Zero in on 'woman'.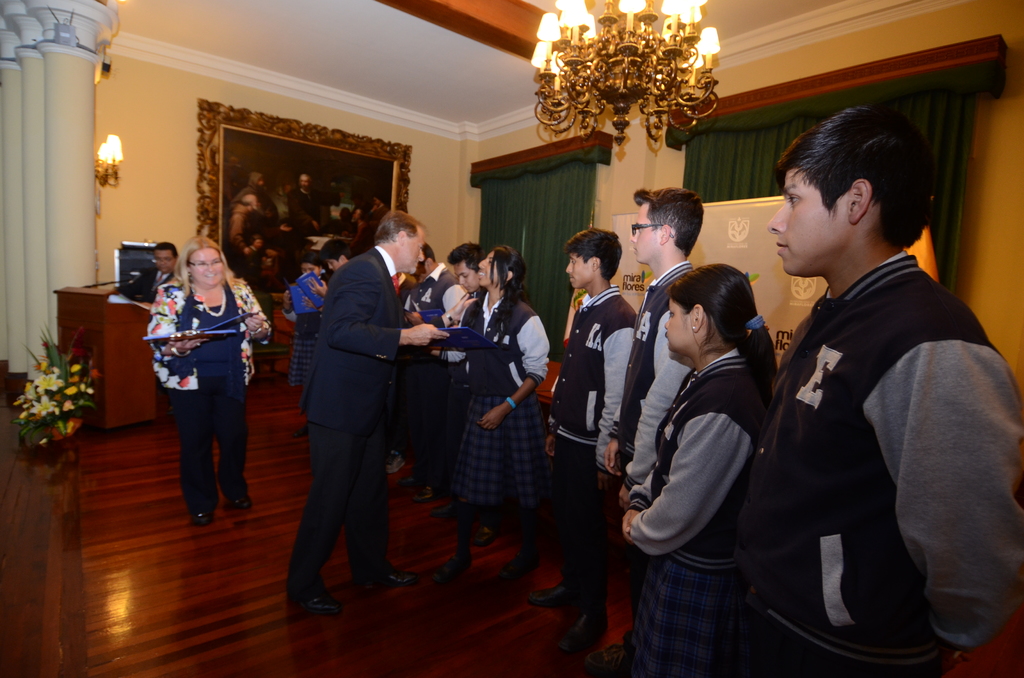
Zeroed in: (x1=137, y1=231, x2=257, y2=534).
